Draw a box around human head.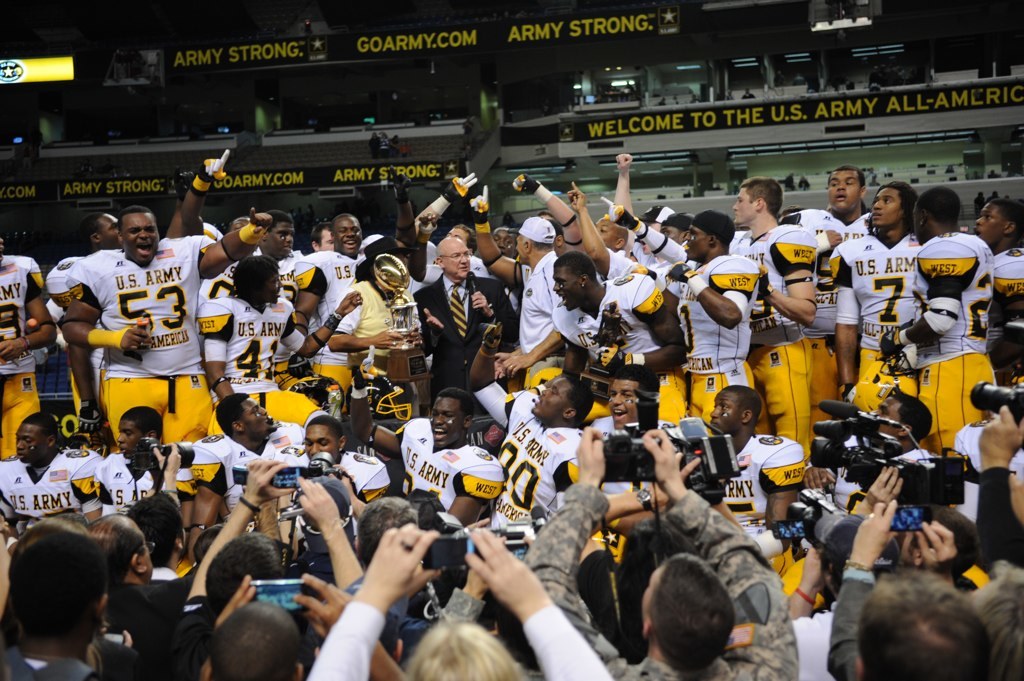
x1=643, y1=568, x2=753, y2=669.
